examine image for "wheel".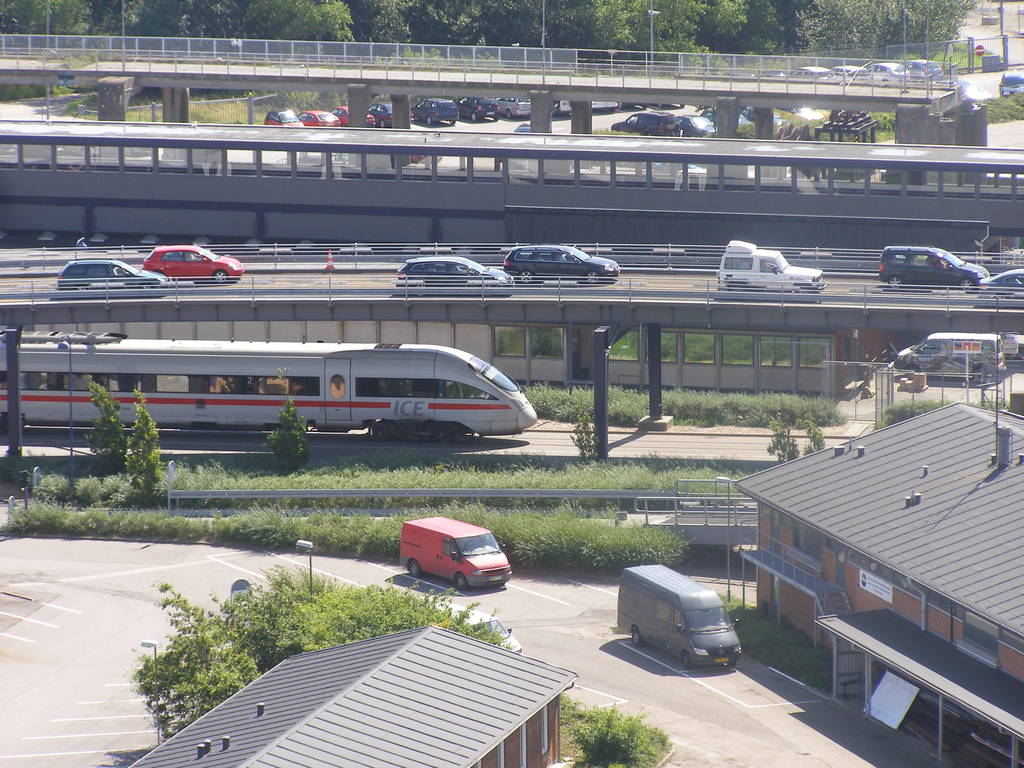
Examination result: crop(493, 118, 498, 121).
